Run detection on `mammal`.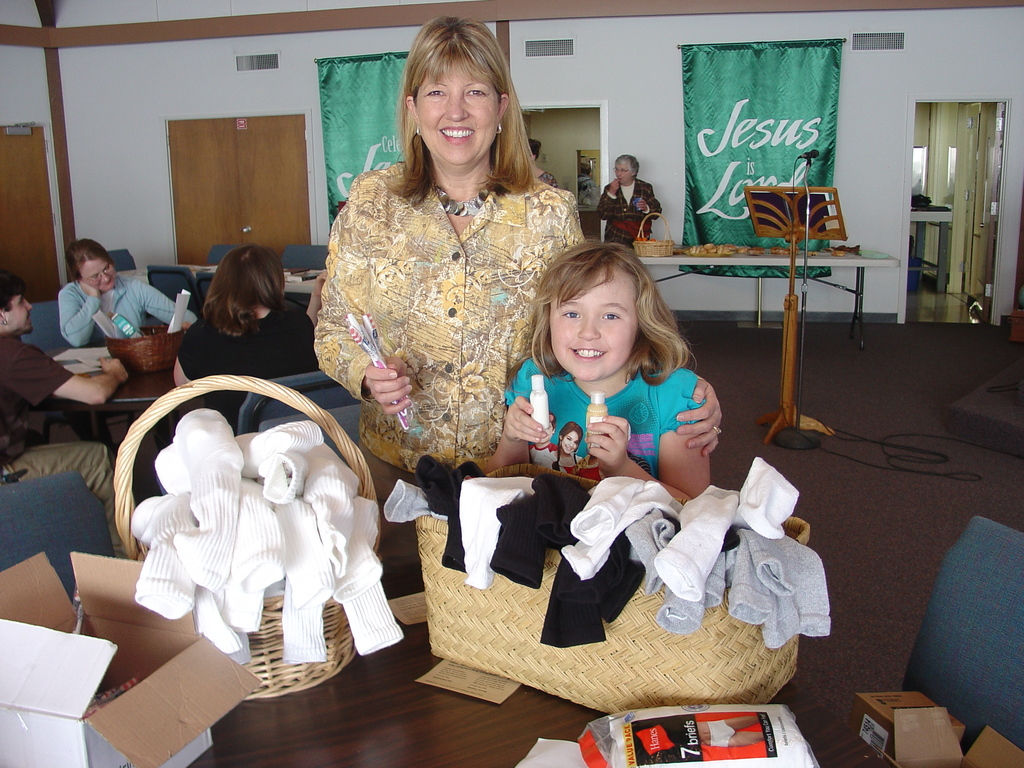
Result: 501/243/717/507.
